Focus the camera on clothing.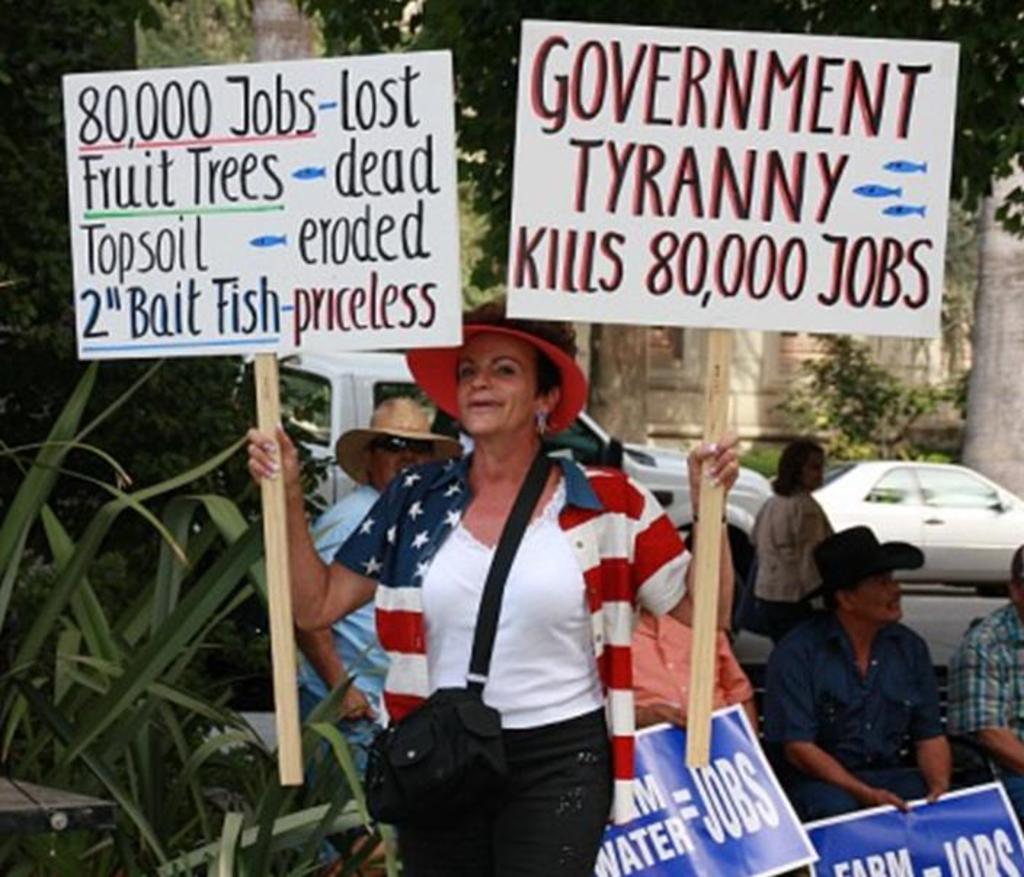
Focus region: {"x1": 631, "y1": 599, "x2": 756, "y2": 730}.
